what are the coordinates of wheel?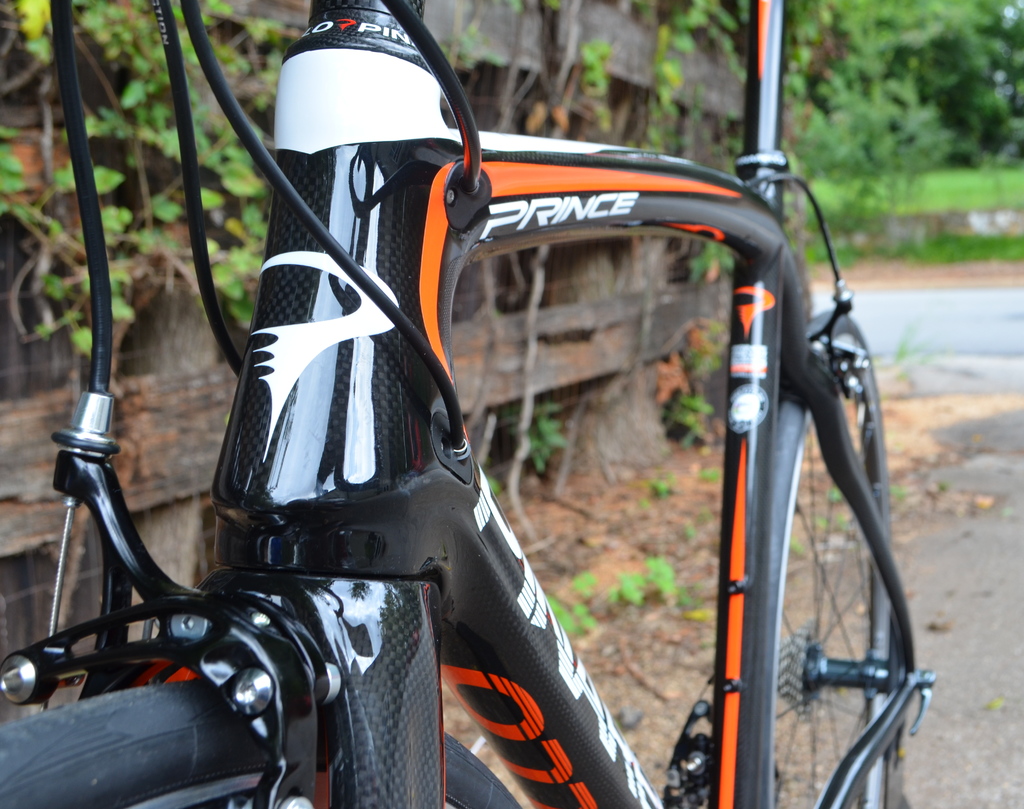
0,677,523,808.
